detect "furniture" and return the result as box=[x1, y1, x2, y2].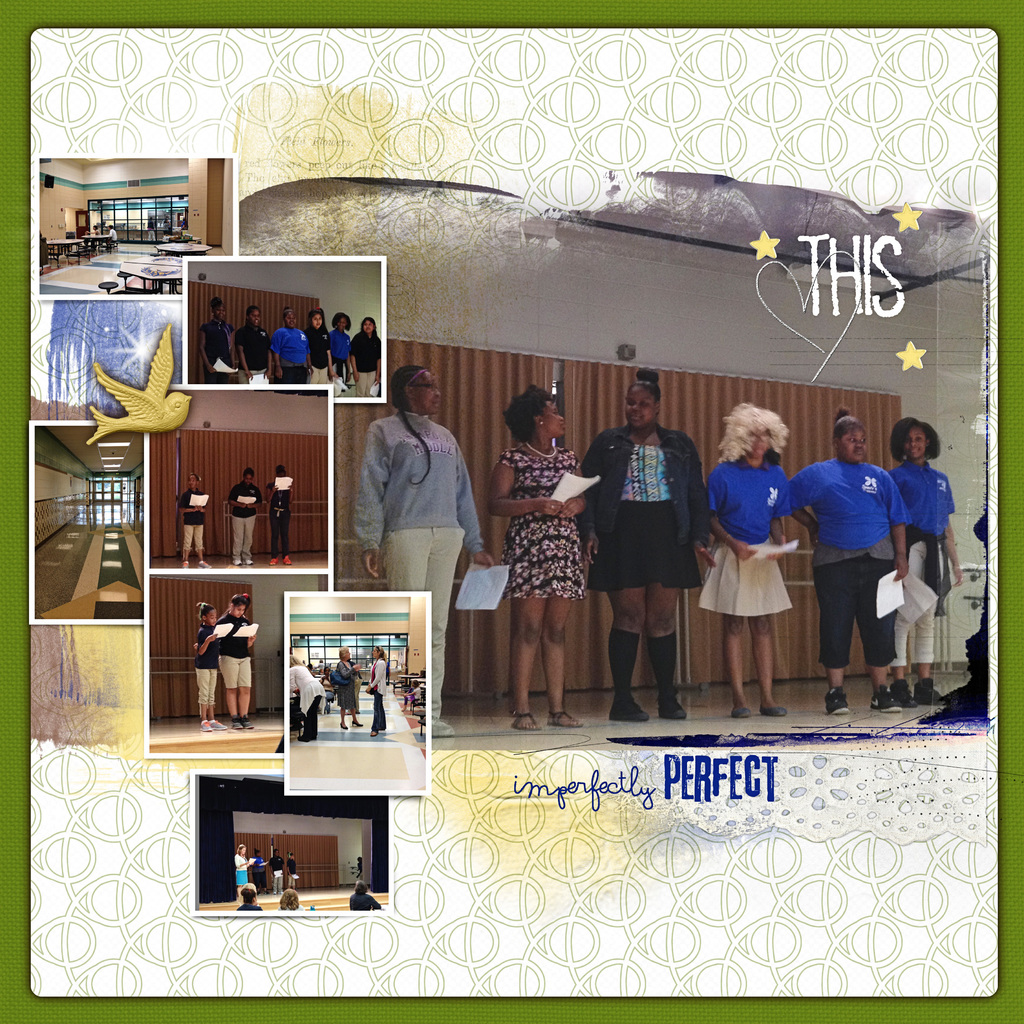
box=[44, 241, 83, 271].
